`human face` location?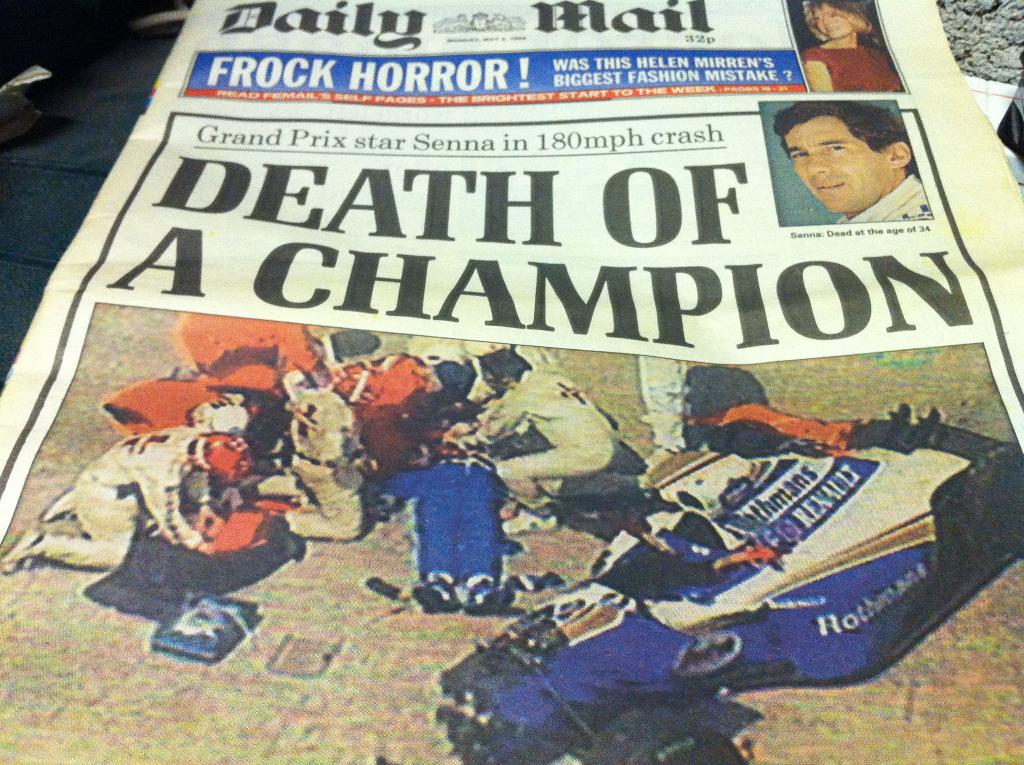
box(785, 115, 892, 213)
